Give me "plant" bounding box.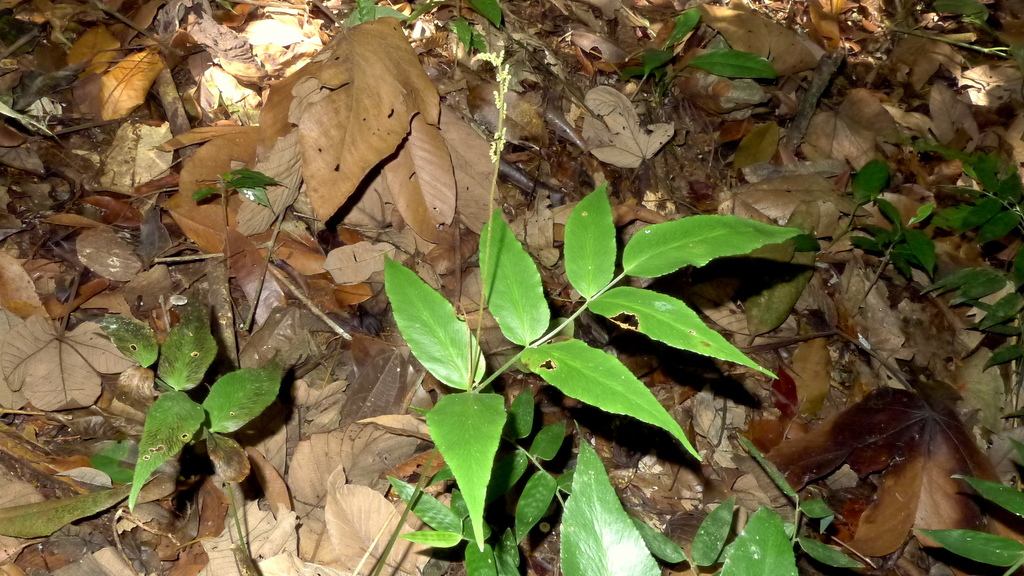
Rect(369, 180, 811, 575).
